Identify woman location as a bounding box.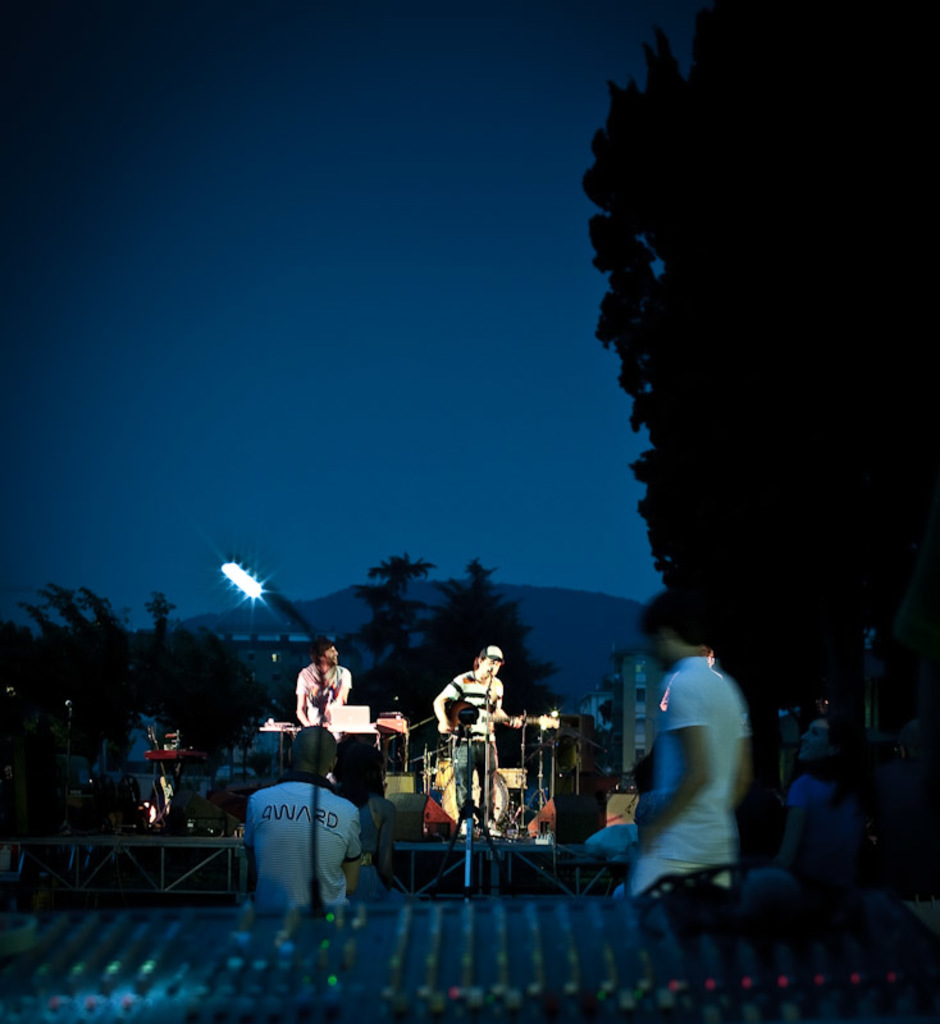
select_region(329, 741, 407, 911).
